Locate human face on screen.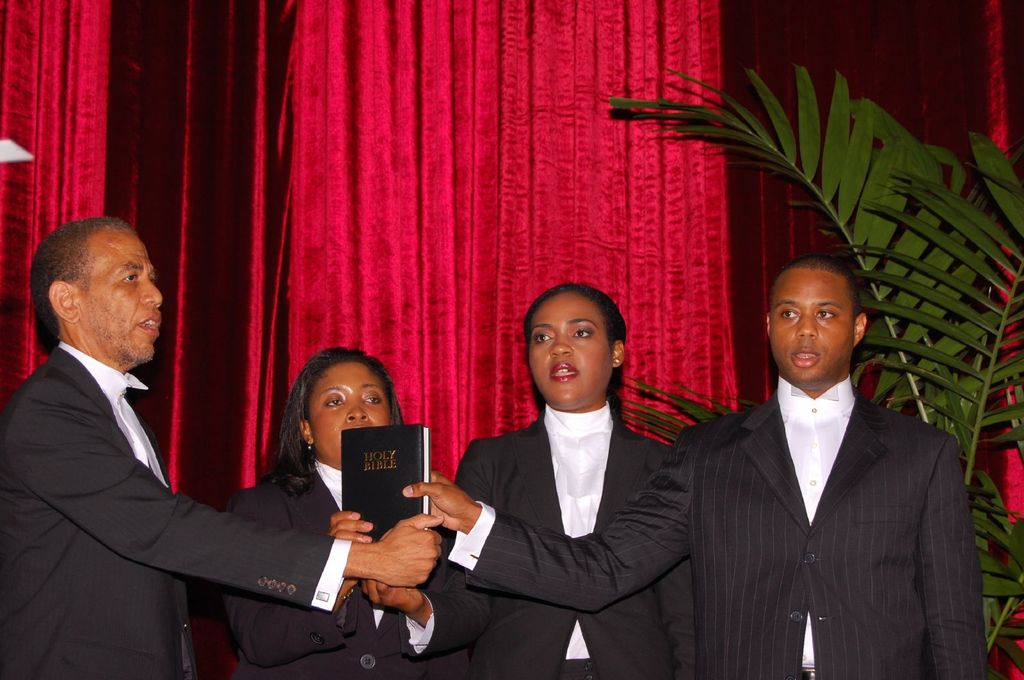
On screen at 74/230/163/367.
